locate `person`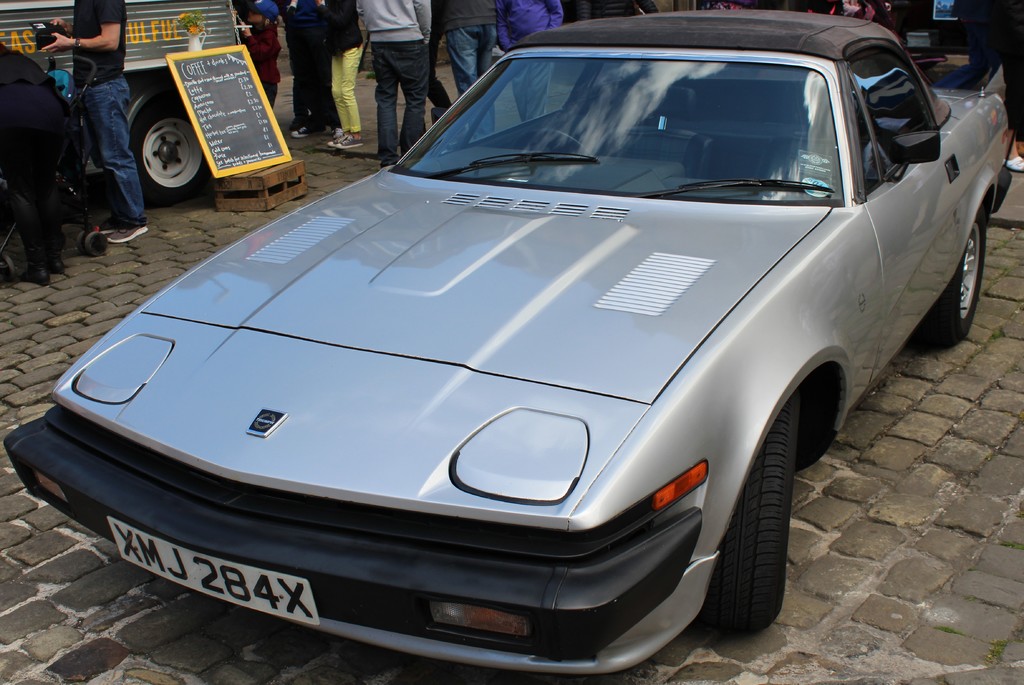
<region>350, 0, 432, 161</region>
